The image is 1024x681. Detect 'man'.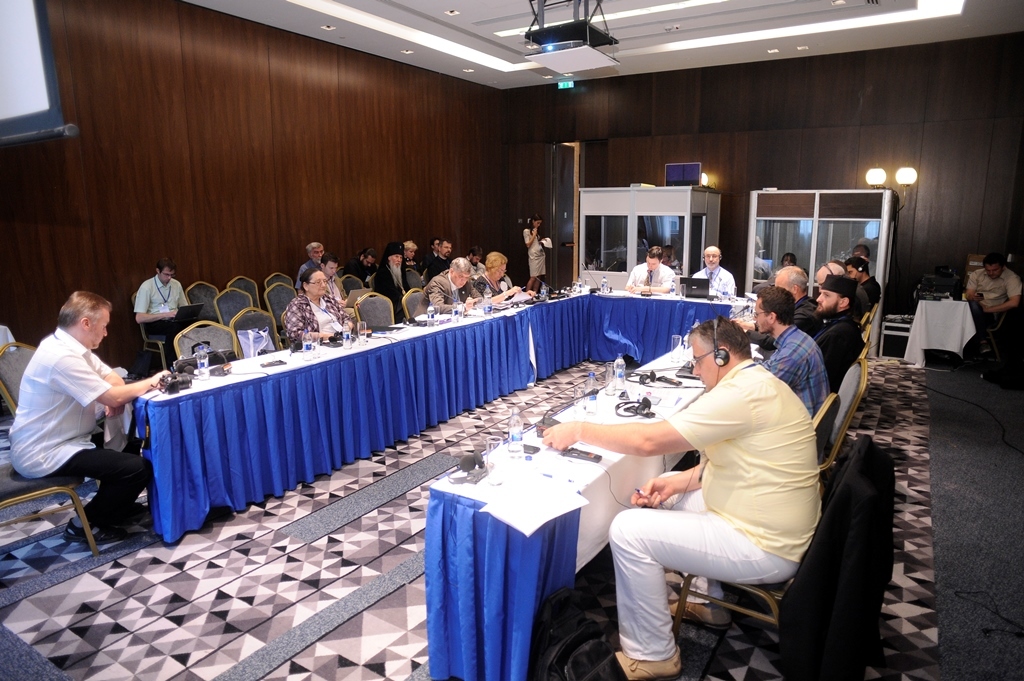
Detection: <box>541,312,823,680</box>.
